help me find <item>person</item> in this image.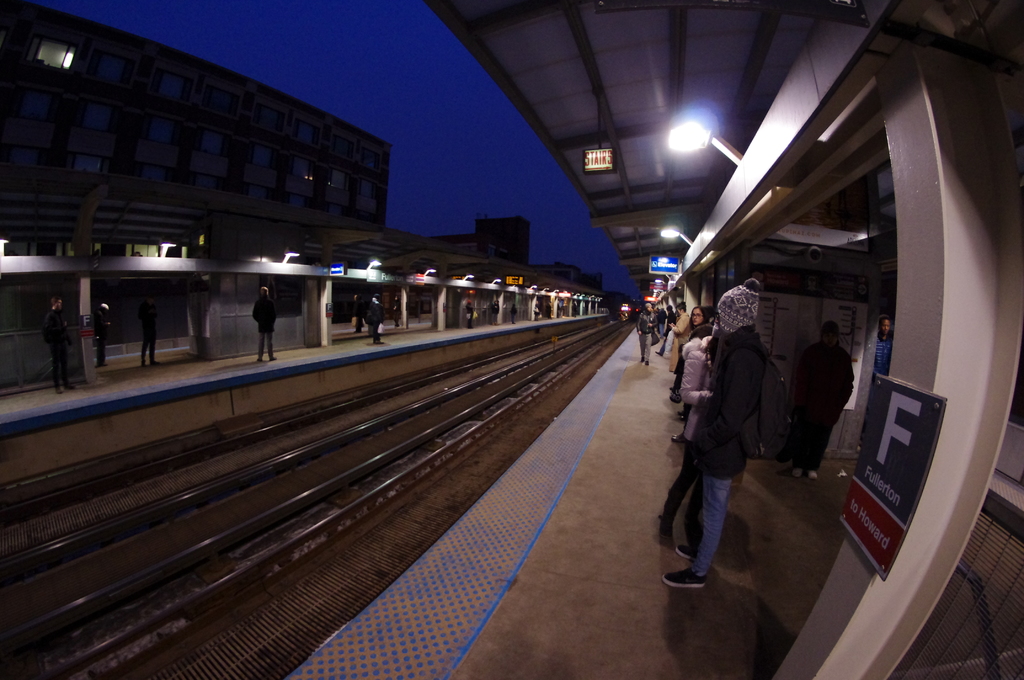
Found it: (254,289,275,364).
